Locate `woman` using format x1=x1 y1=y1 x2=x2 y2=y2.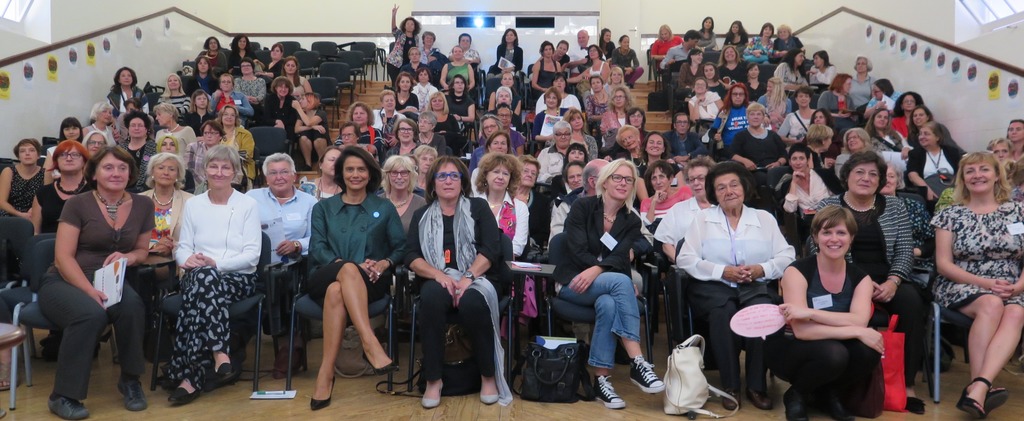
x1=337 y1=99 x2=387 y2=166.
